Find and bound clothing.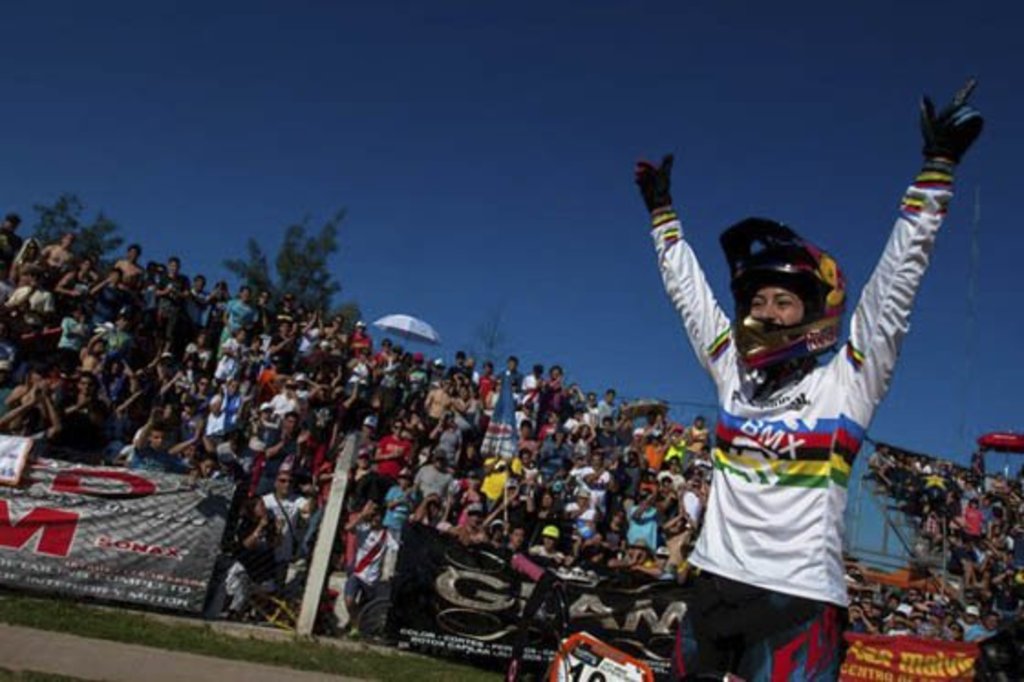
Bound: bbox=(106, 331, 124, 358).
